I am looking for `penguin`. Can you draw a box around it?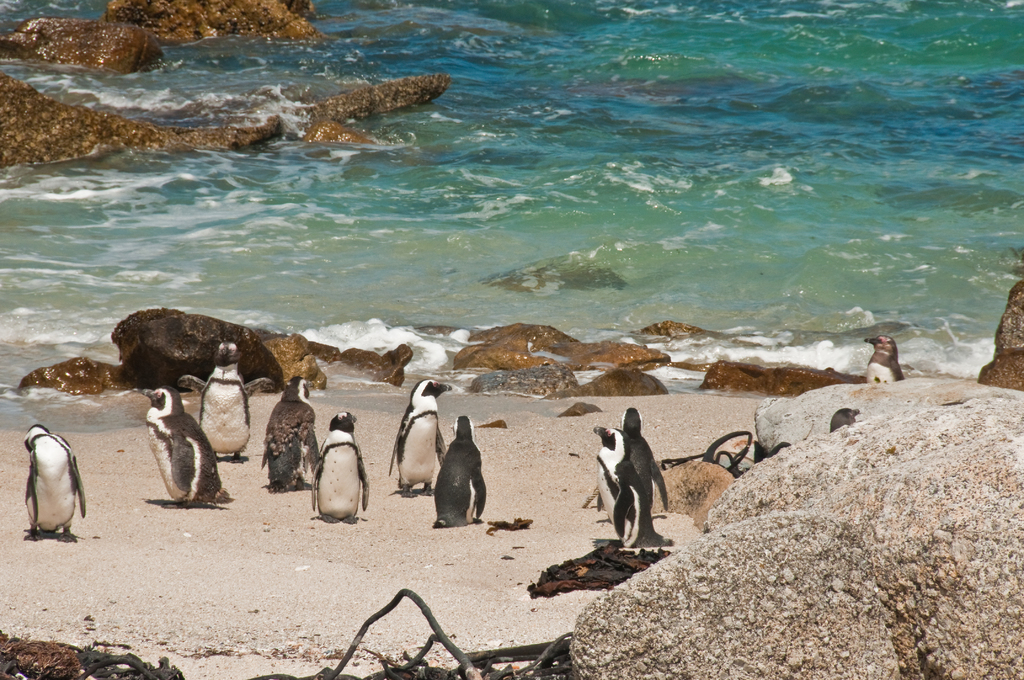
Sure, the bounding box is (595,428,678,544).
